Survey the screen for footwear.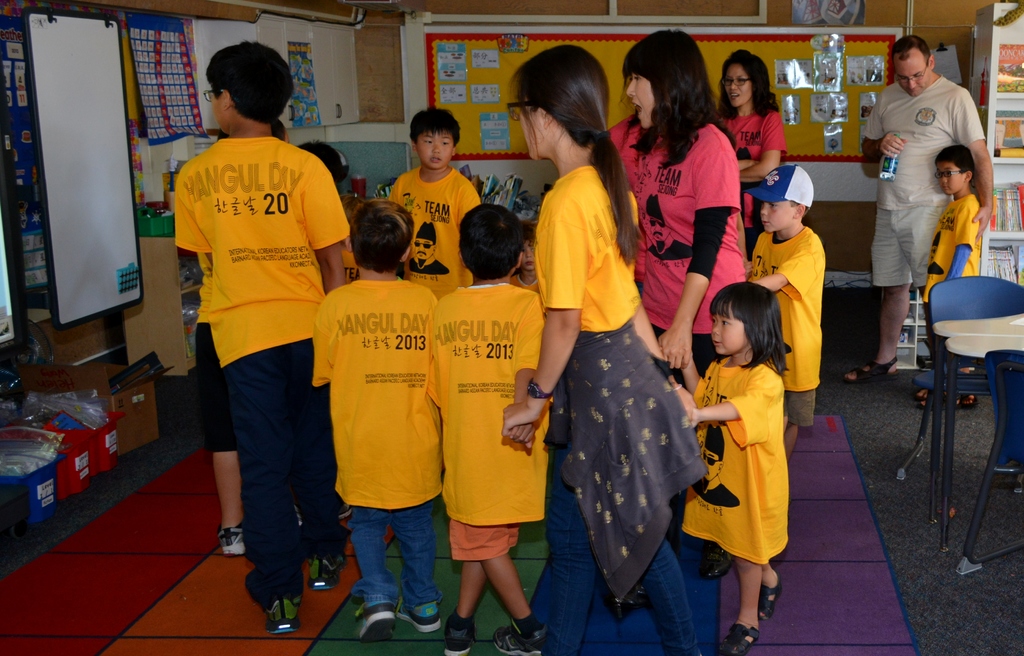
Survey found: region(264, 596, 305, 632).
